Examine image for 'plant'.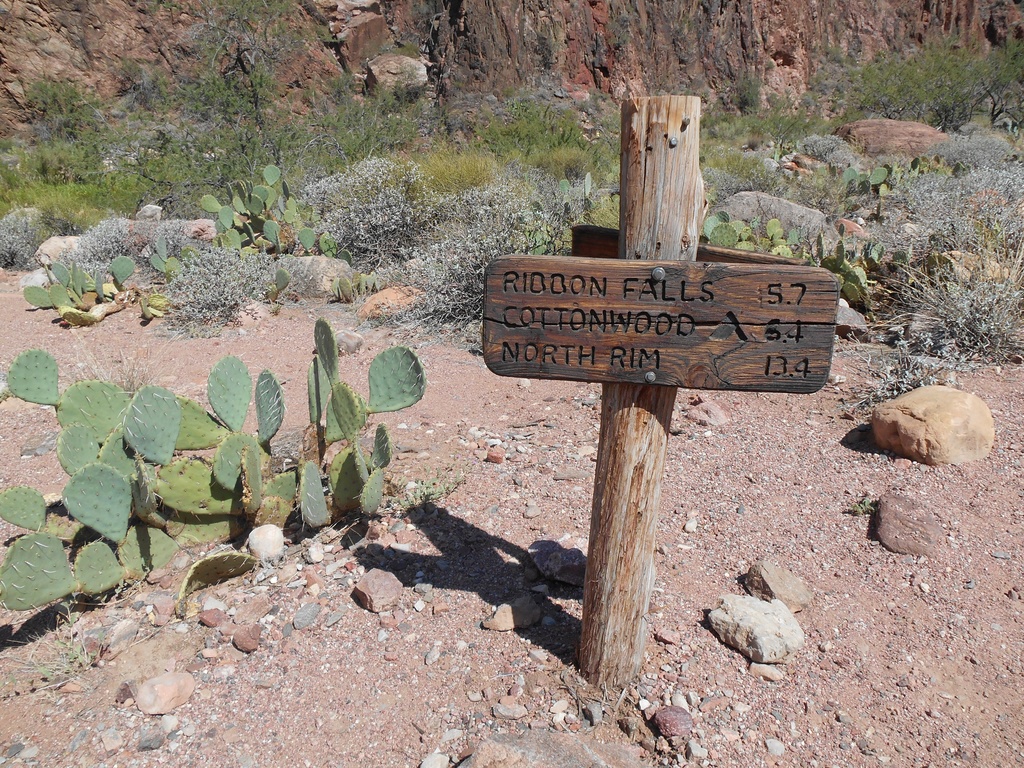
Examination result: [x1=193, y1=186, x2=254, y2=257].
